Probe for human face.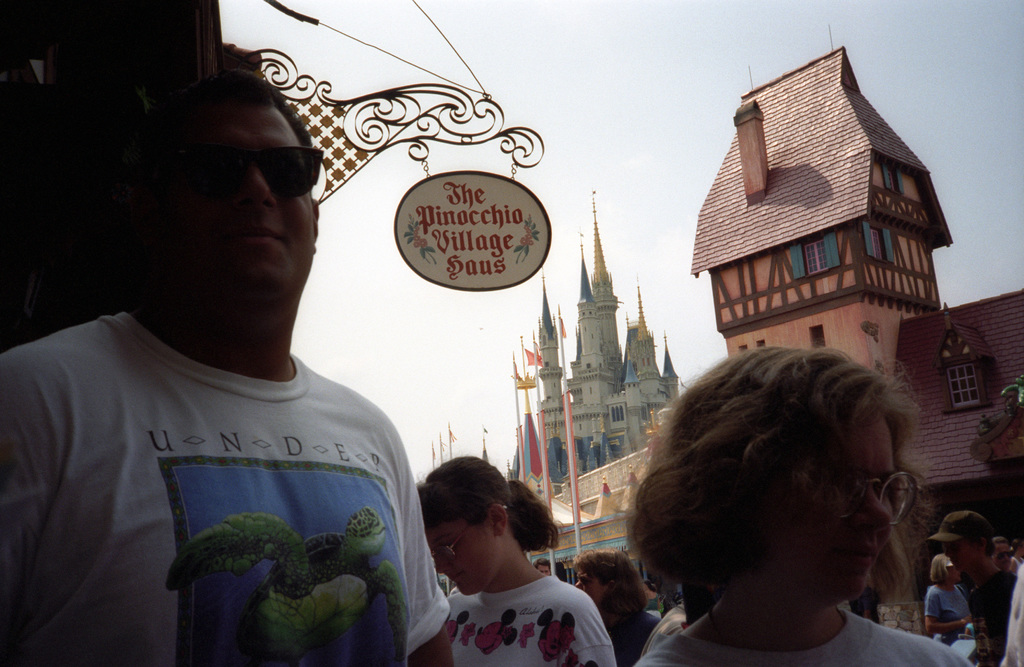
Probe result: (769, 409, 897, 601).
